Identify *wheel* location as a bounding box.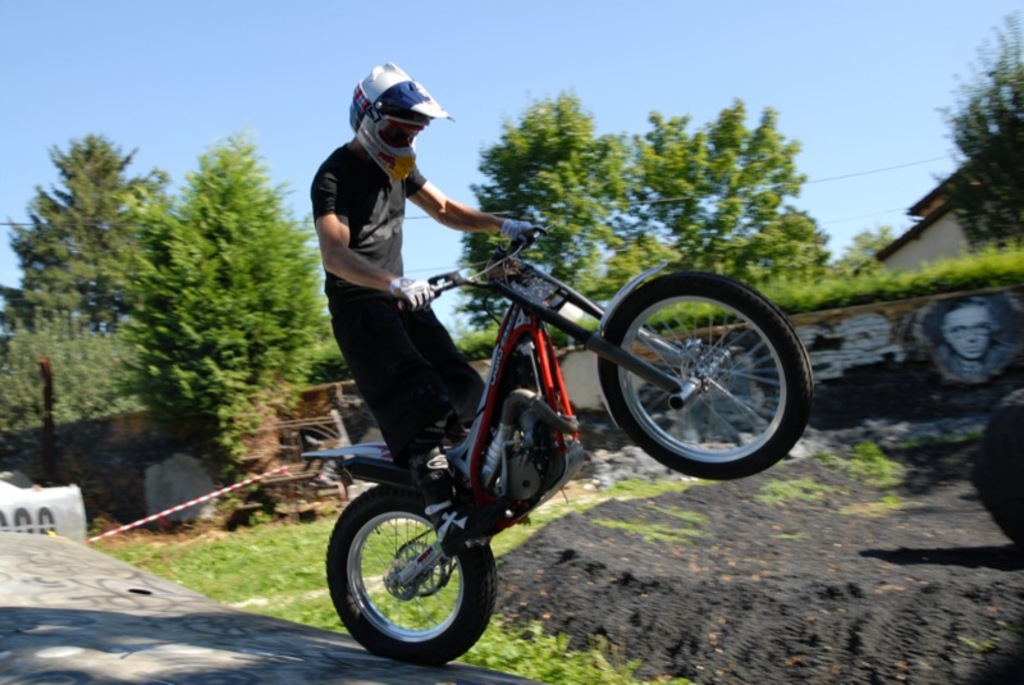
x1=599, y1=277, x2=788, y2=484.
